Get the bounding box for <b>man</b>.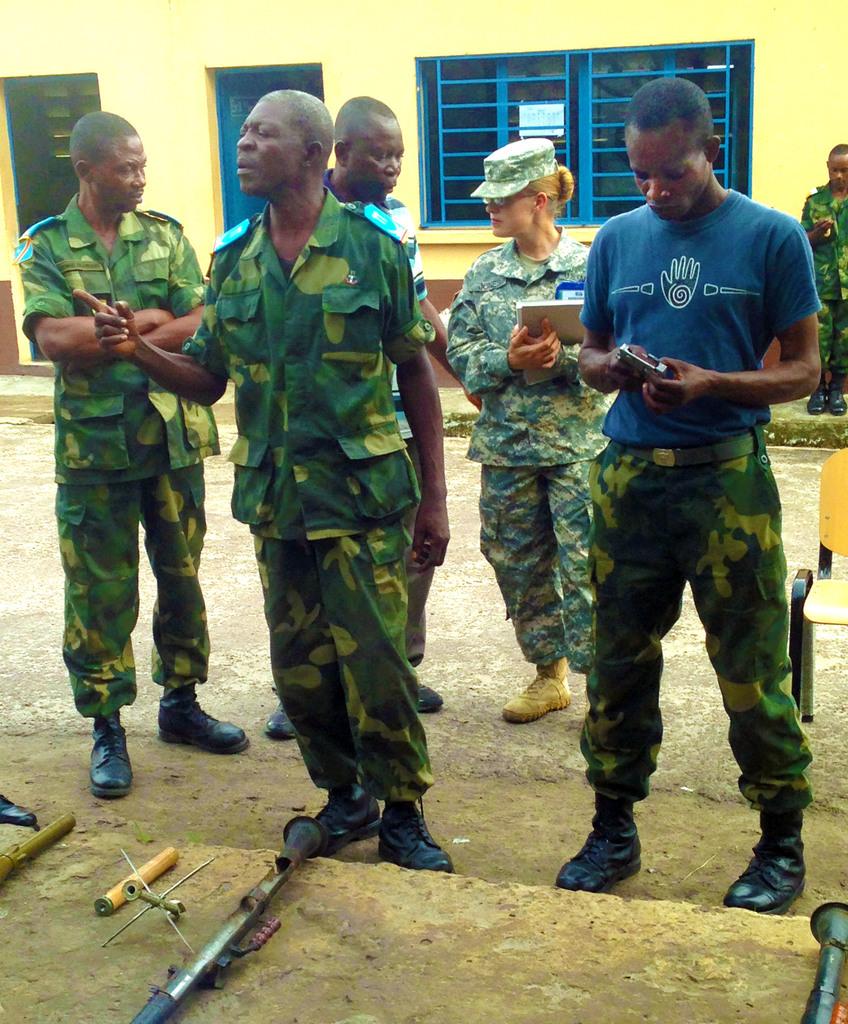
(x1=798, y1=141, x2=847, y2=419).
